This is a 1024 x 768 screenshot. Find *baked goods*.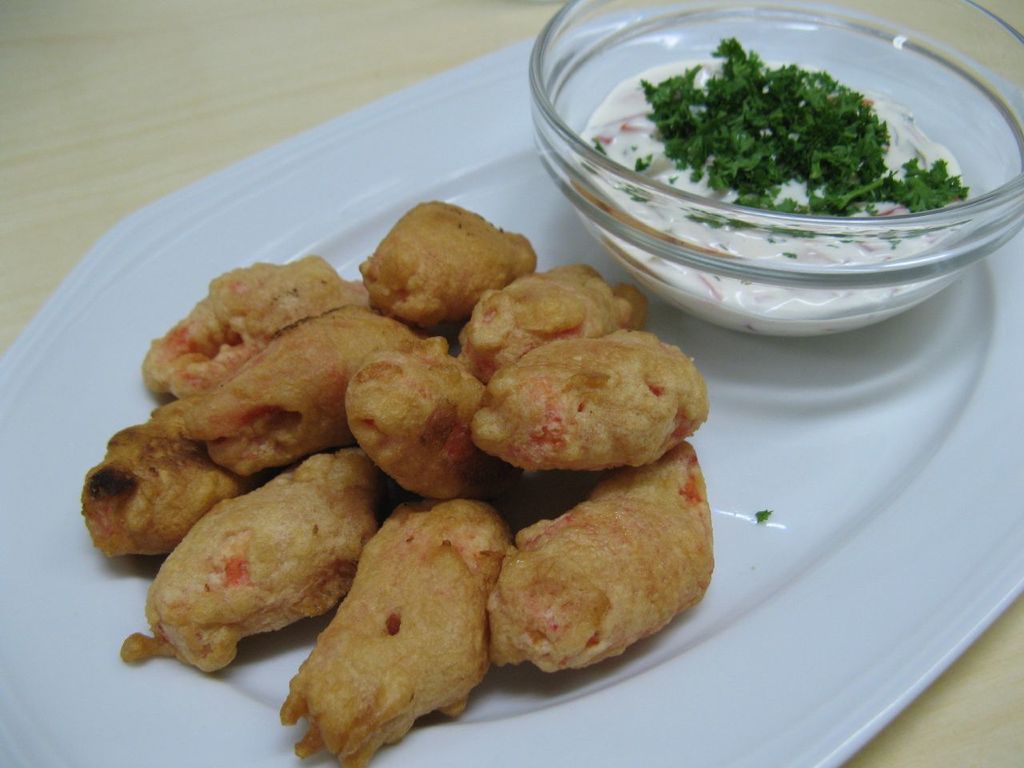
Bounding box: 471:330:710:474.
